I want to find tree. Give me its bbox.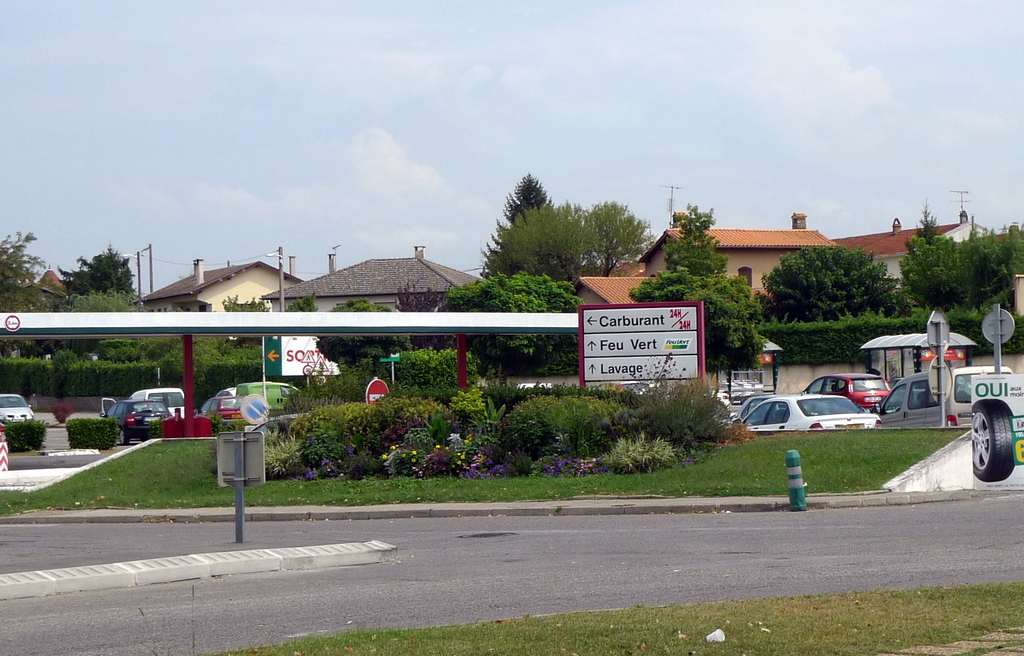
0:226:57:312.
